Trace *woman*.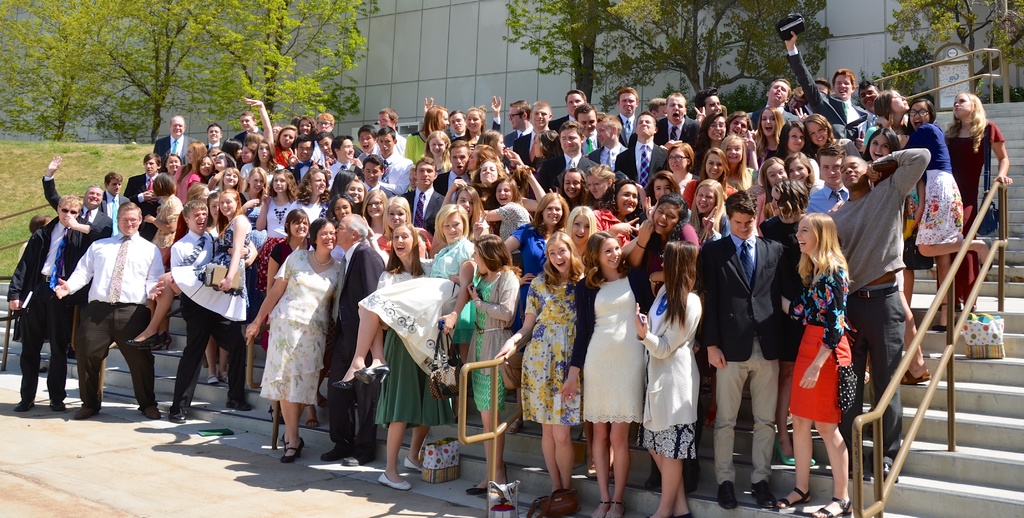
Traced to box=[688, 179, 737, 252].
